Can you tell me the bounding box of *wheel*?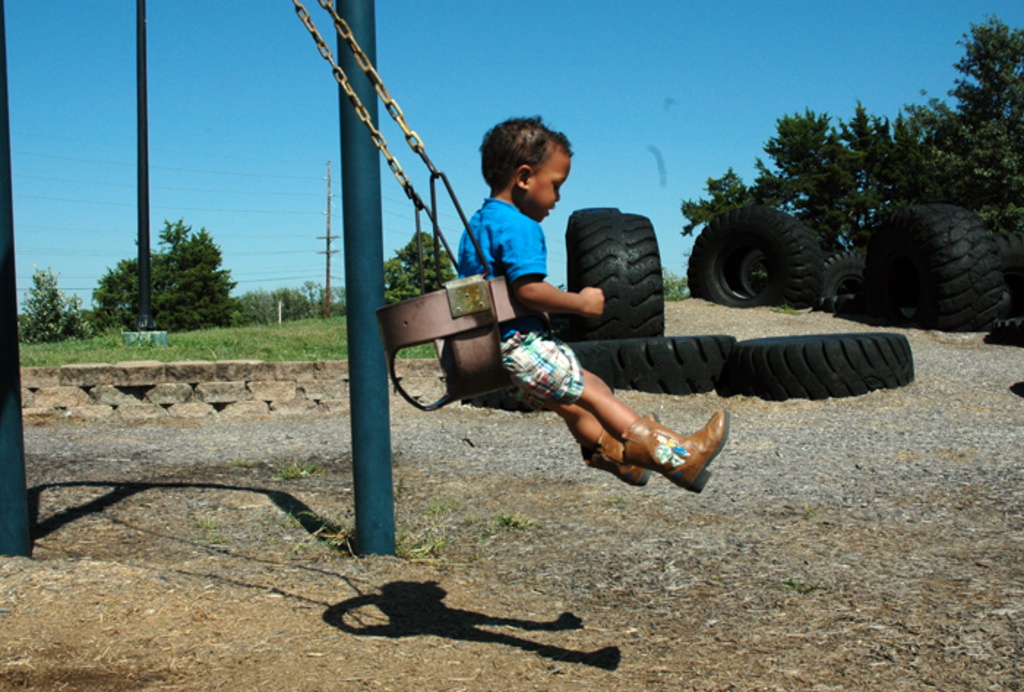
rect(982, 323, 1023, 351).
